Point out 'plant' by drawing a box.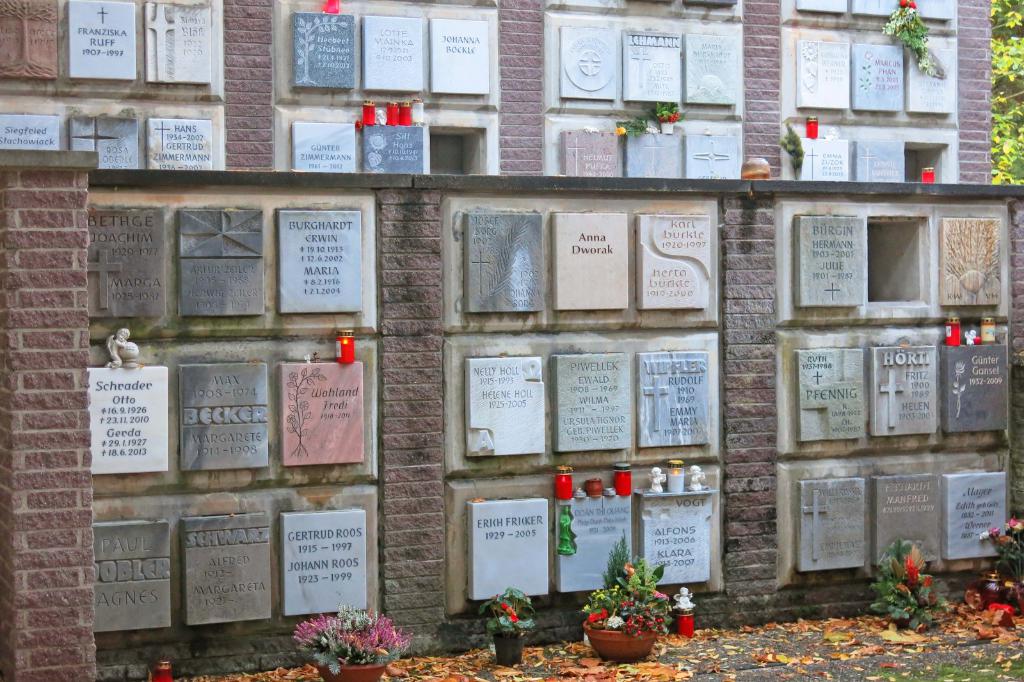
rect(781, 122, 804, 180).
